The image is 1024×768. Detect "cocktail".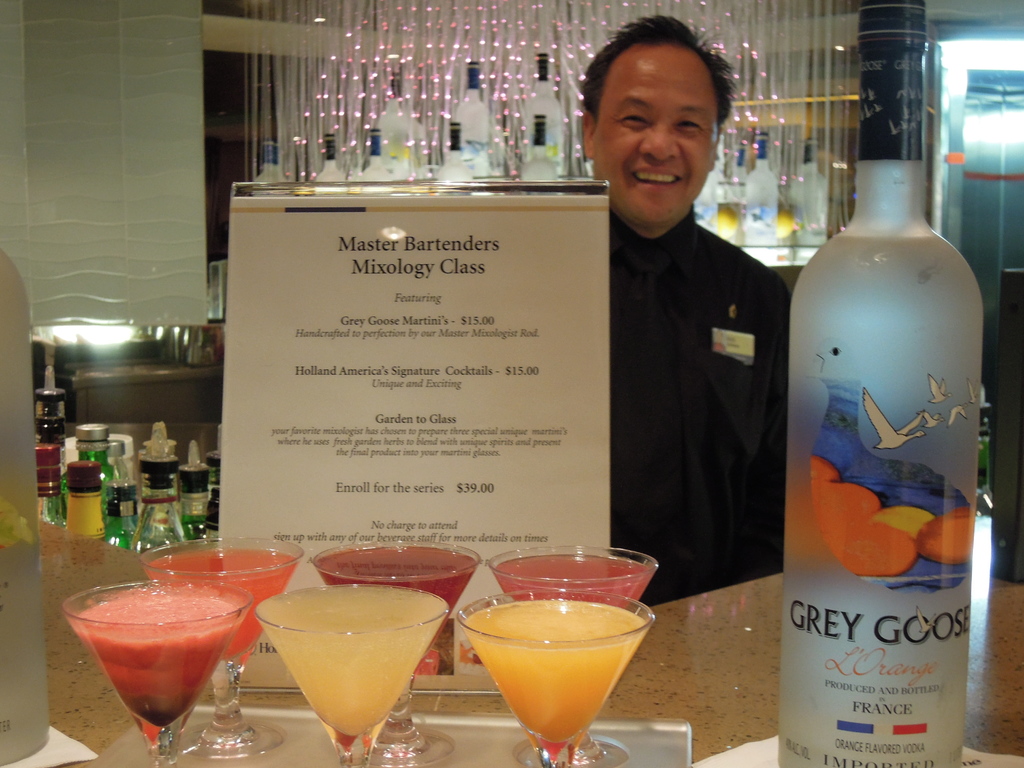
Detection: 493, 535, 662, 767.
